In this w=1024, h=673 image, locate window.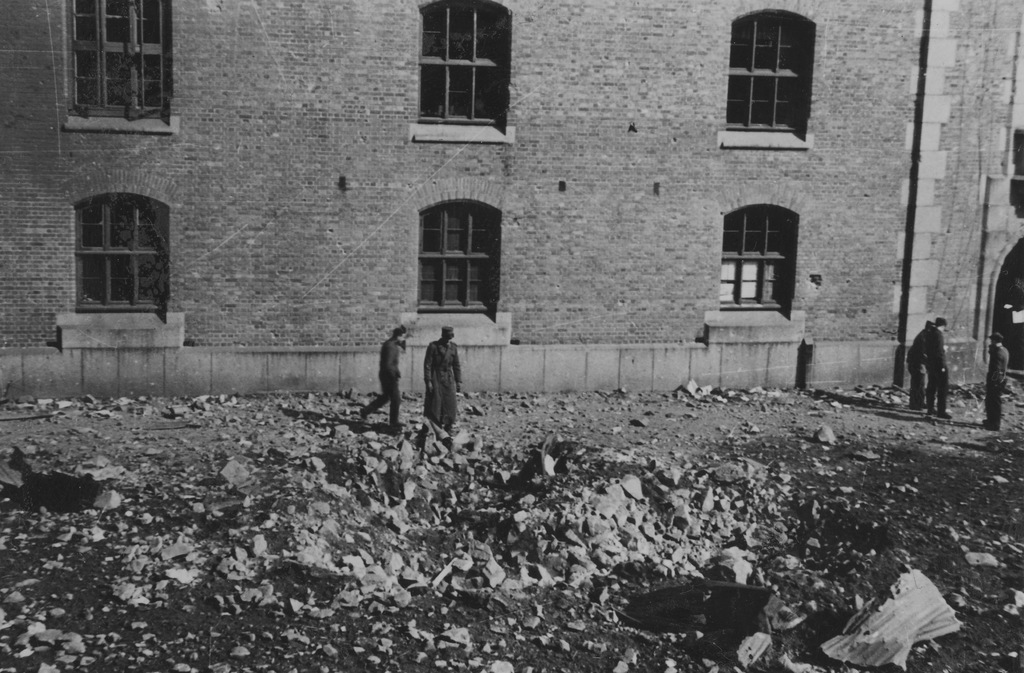
Bounding box: [726, 5, 814, 138].
